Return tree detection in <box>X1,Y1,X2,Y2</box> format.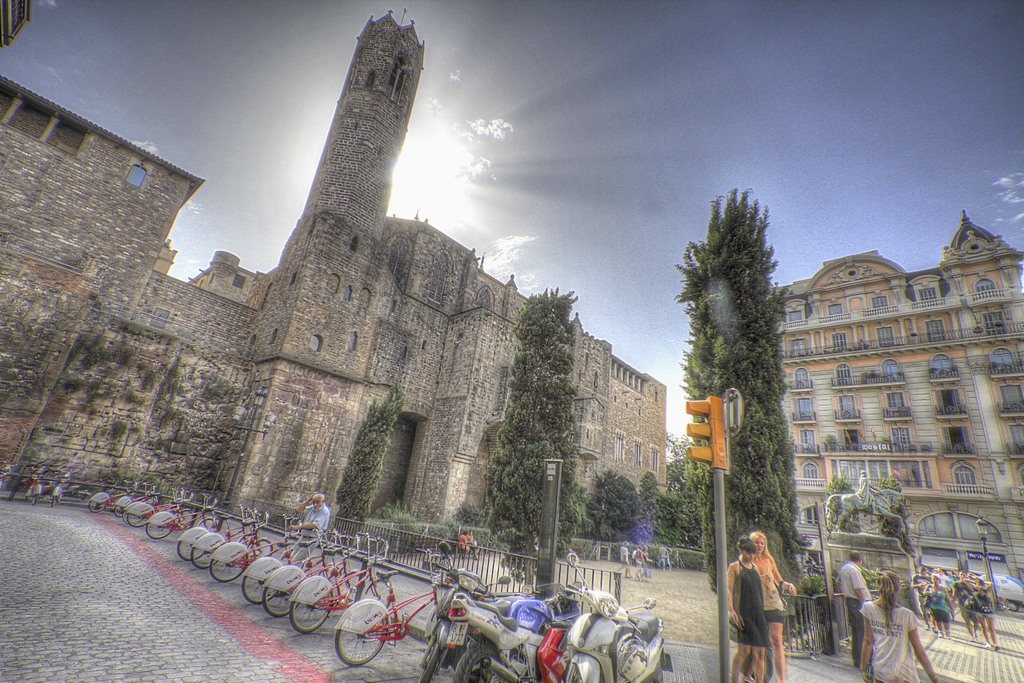
<box>673,183,817,556</box>.
